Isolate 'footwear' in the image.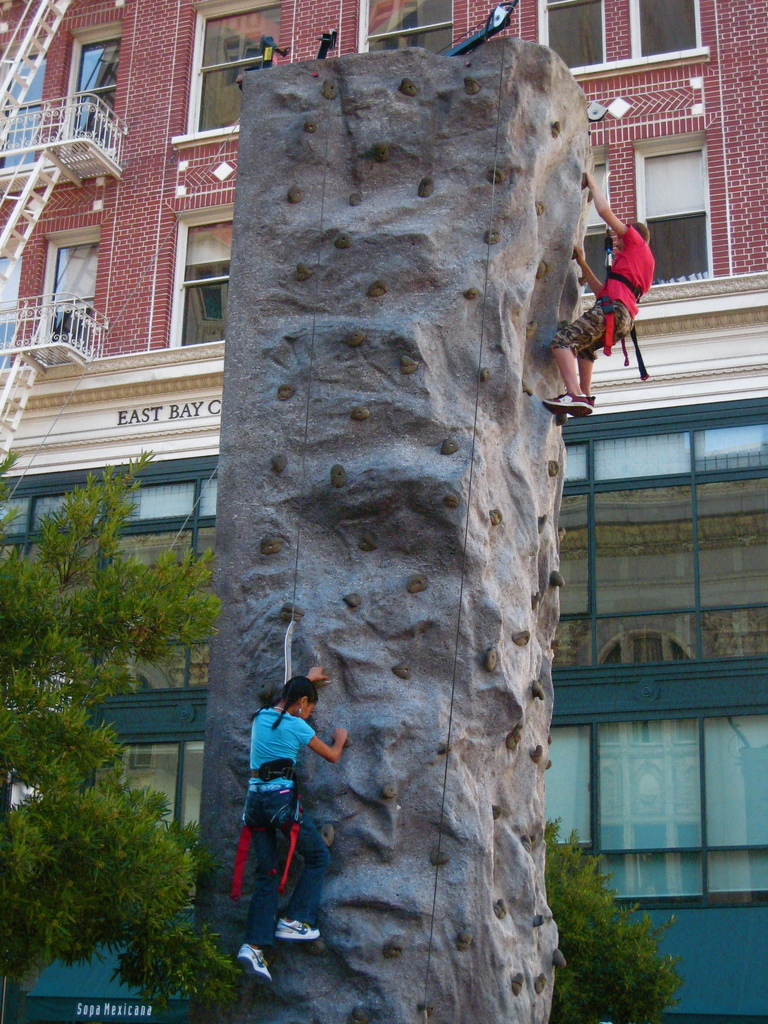
Isolated region: bbox=(230, 935, 284, 998).
